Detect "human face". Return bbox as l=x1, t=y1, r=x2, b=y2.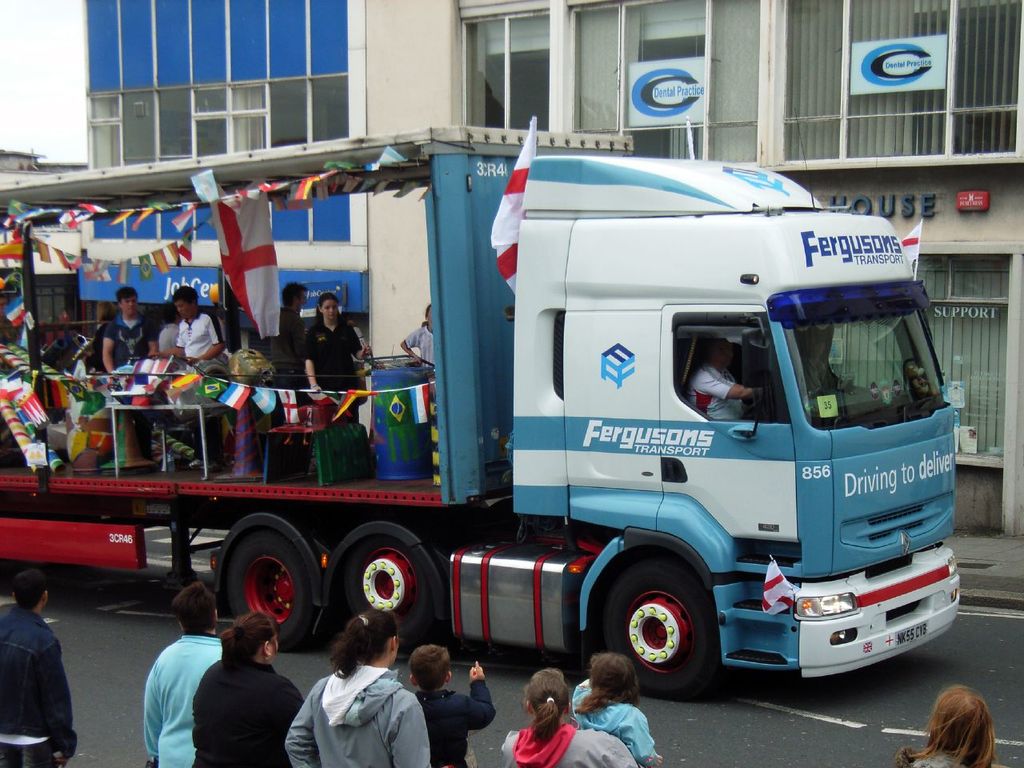
l=424, t=304, r=430, b=330.
